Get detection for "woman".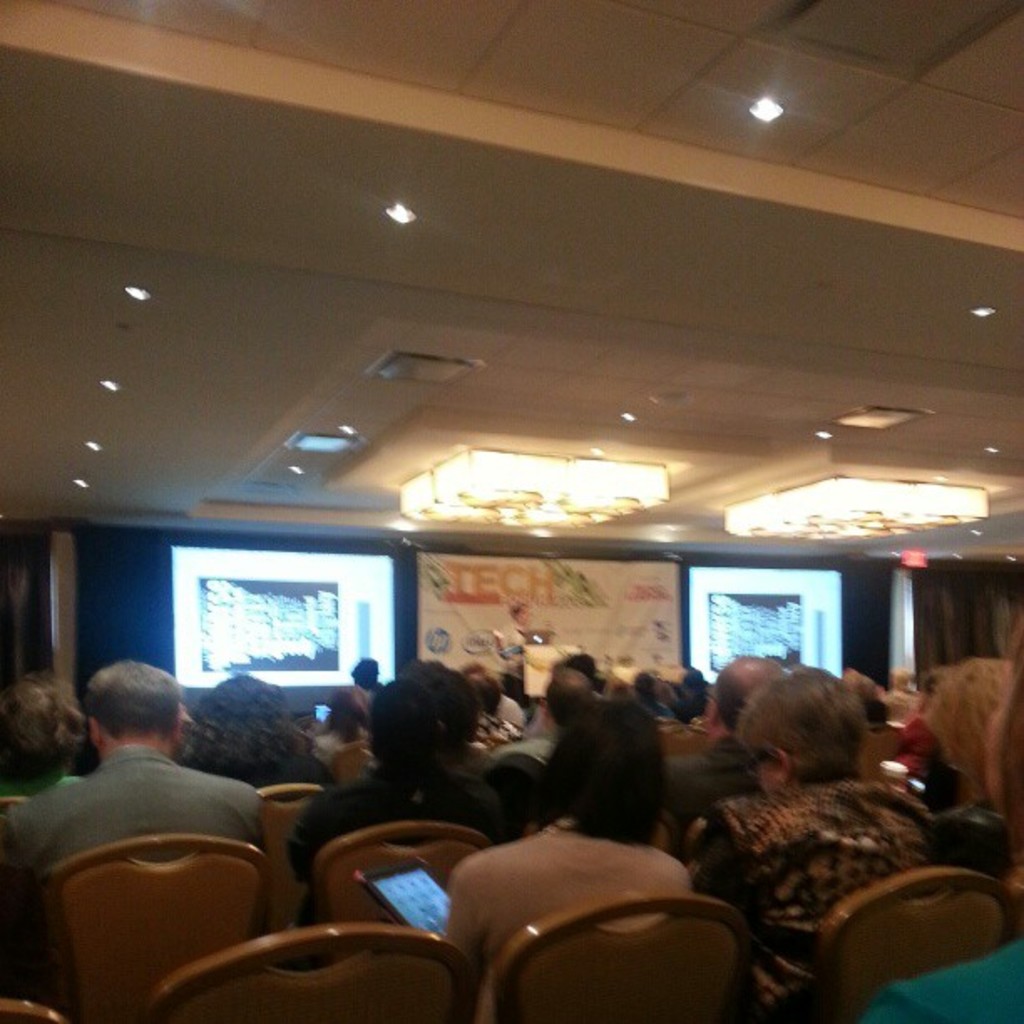
Detection: [693,666,942,1019].
